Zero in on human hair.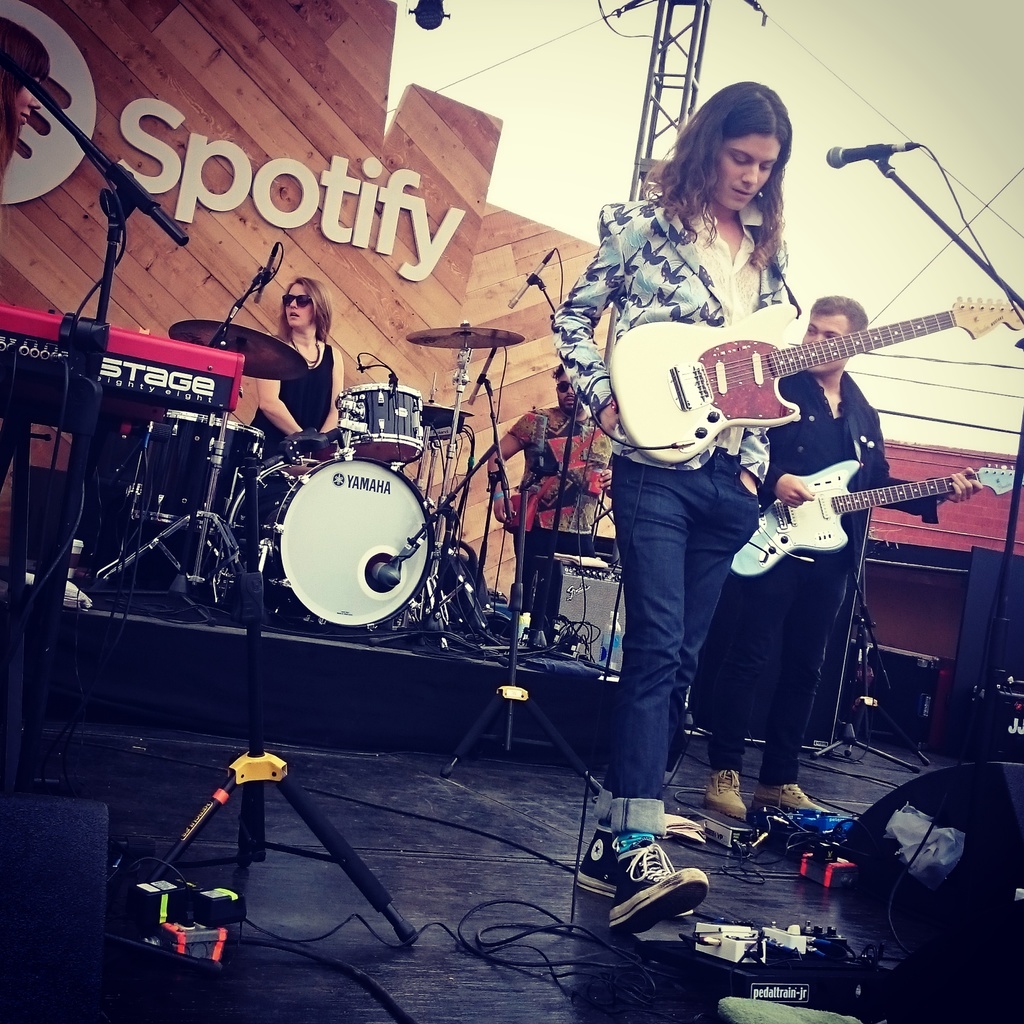
Zeroed in: Rect(275, 271, 333, 343).
